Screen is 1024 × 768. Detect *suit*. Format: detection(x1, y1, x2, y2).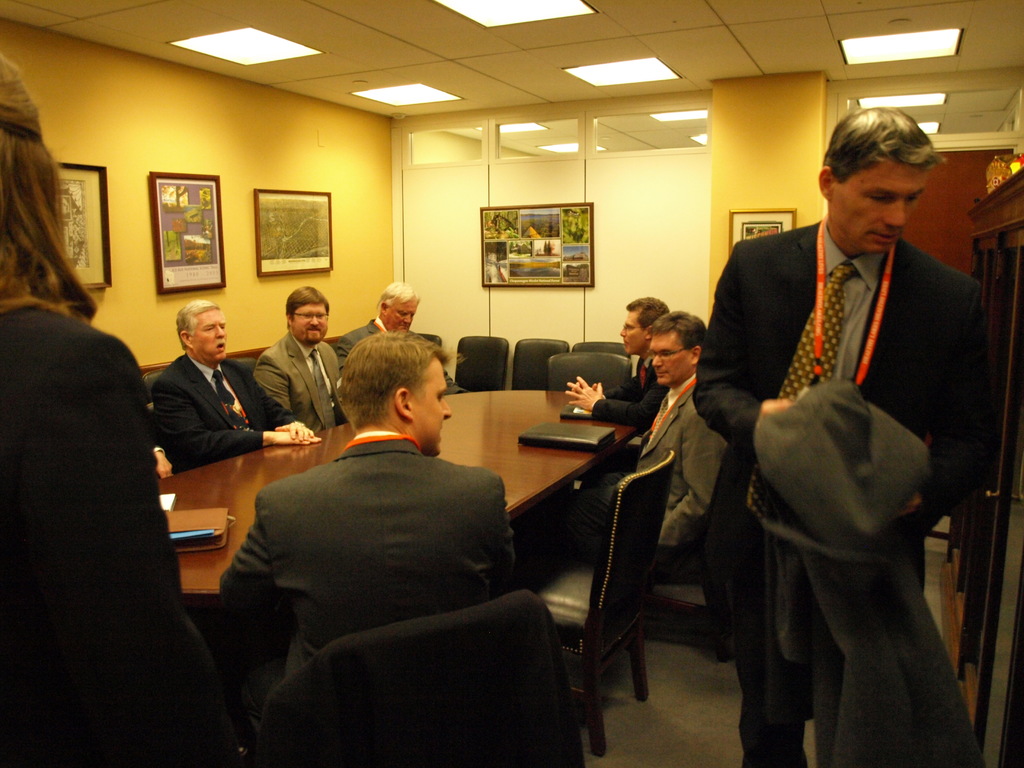
detection(0, 307, 262, 767).
